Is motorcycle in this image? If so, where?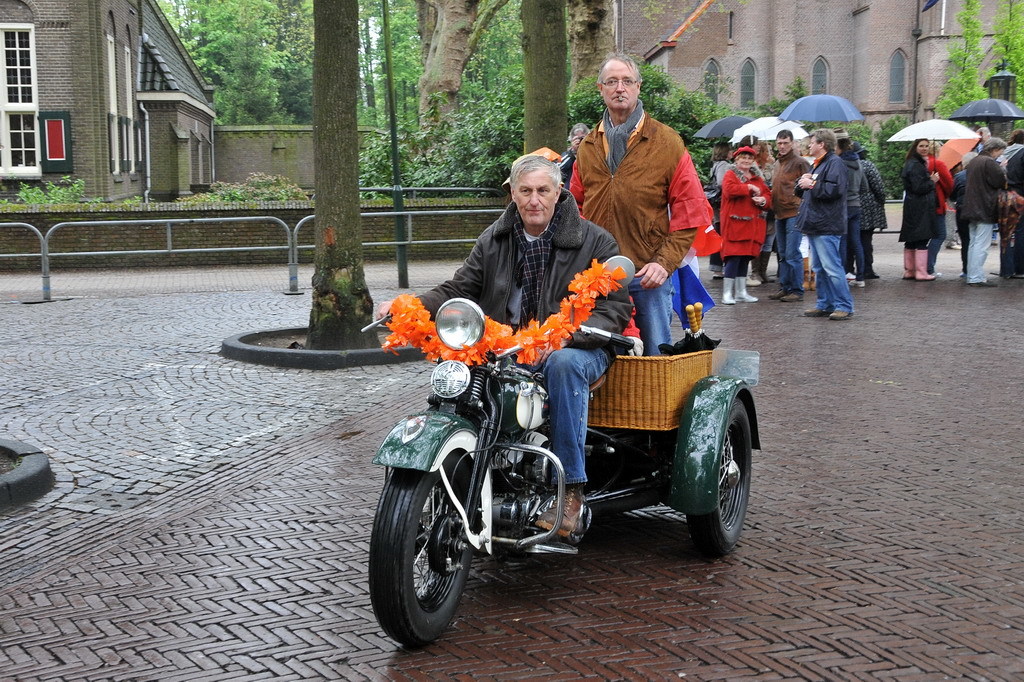
Yes, at select_region(365, 283, 760, 631).
